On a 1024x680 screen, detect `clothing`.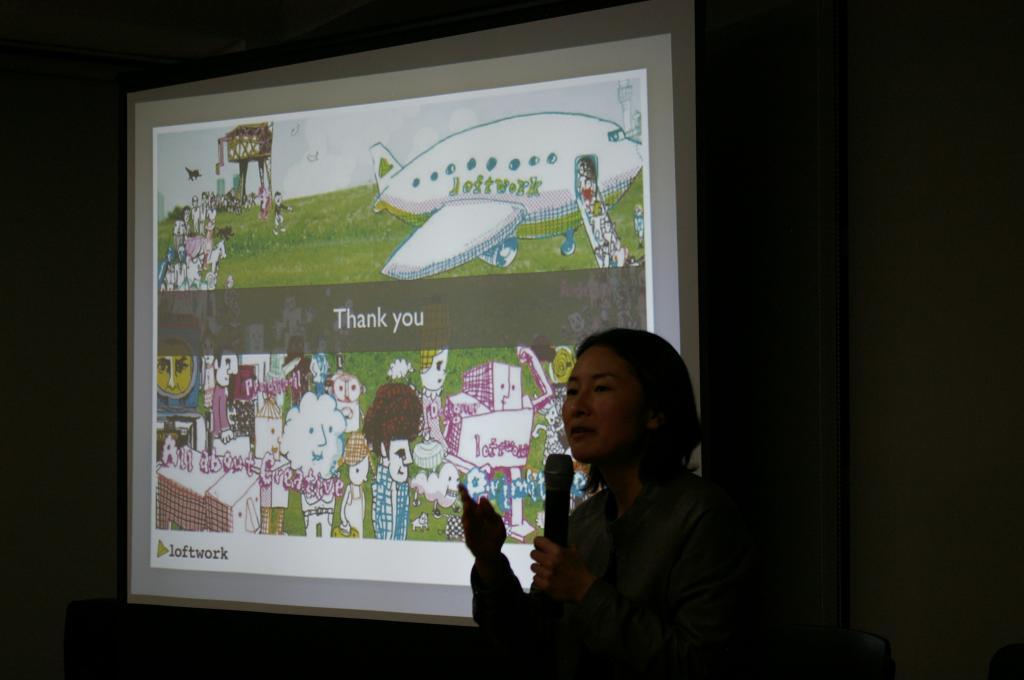
locate(471, 472, 764, 679).
